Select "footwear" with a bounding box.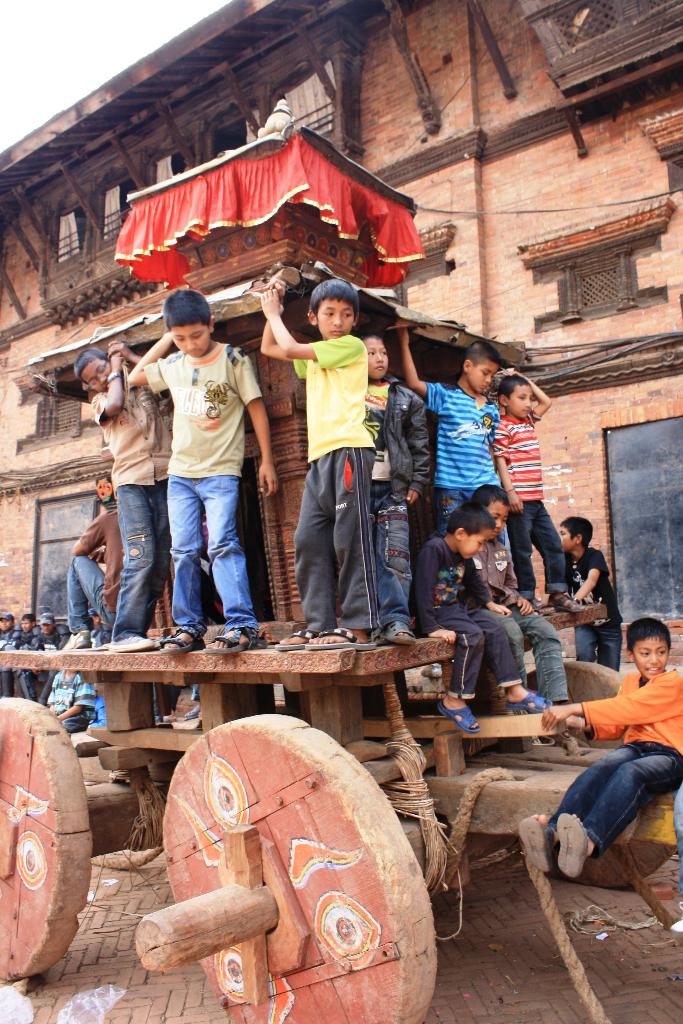
554 809 593 877.
